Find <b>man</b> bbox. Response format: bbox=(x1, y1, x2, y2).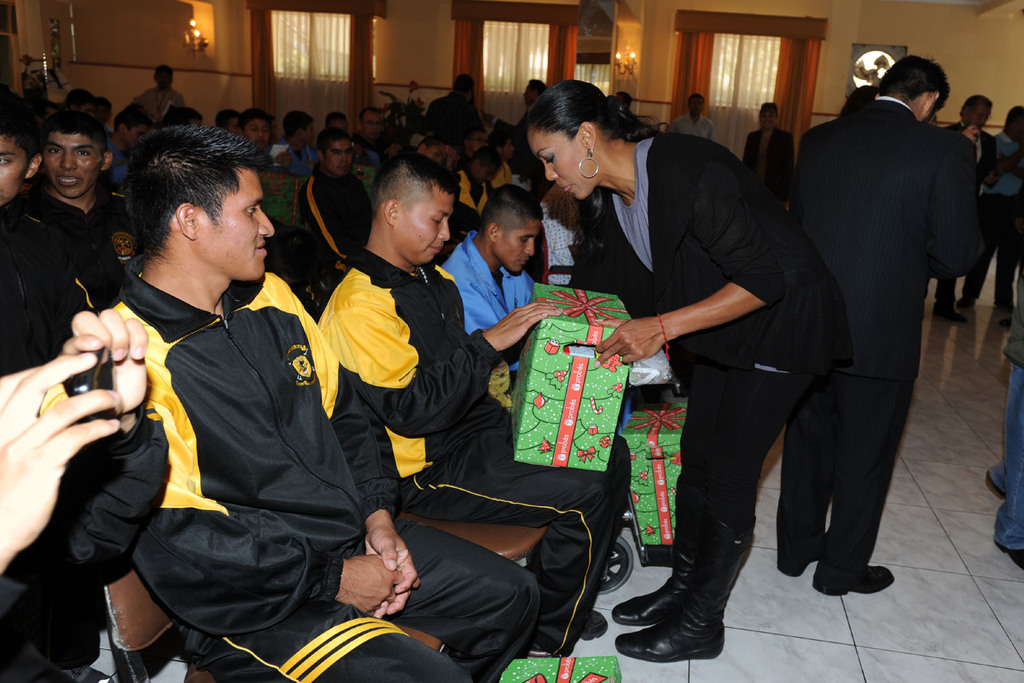
bbox=(102, 105, 150, 180).
